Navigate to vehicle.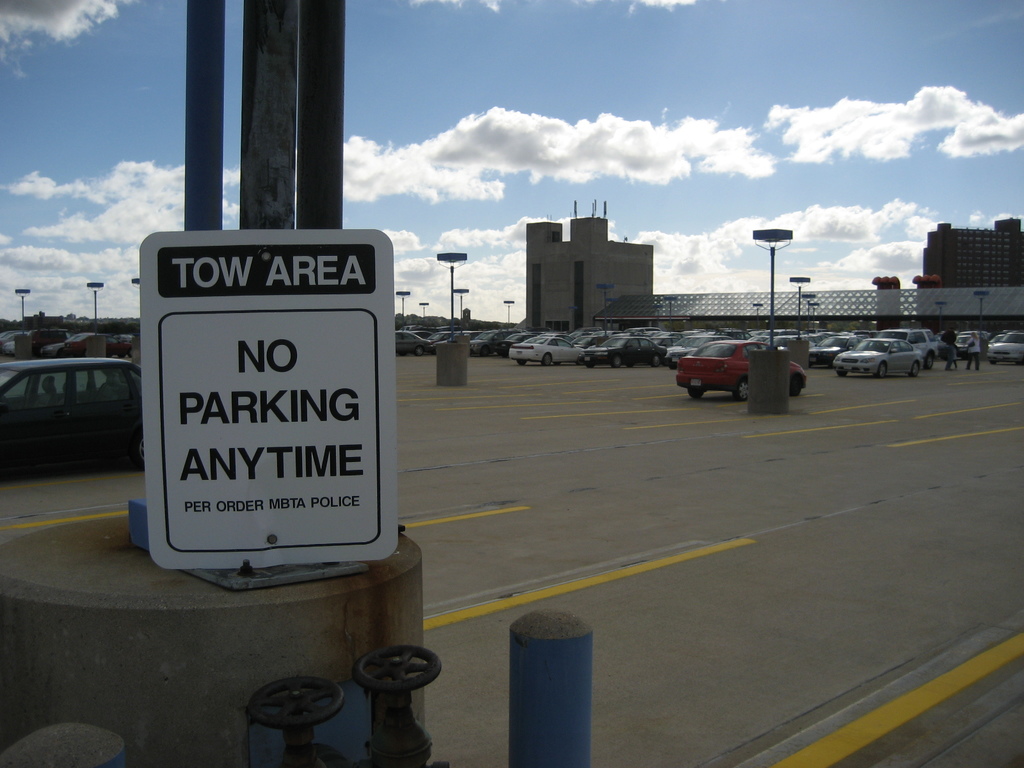
Navigation target: left=881, top=326, right=946, bottom=365.
